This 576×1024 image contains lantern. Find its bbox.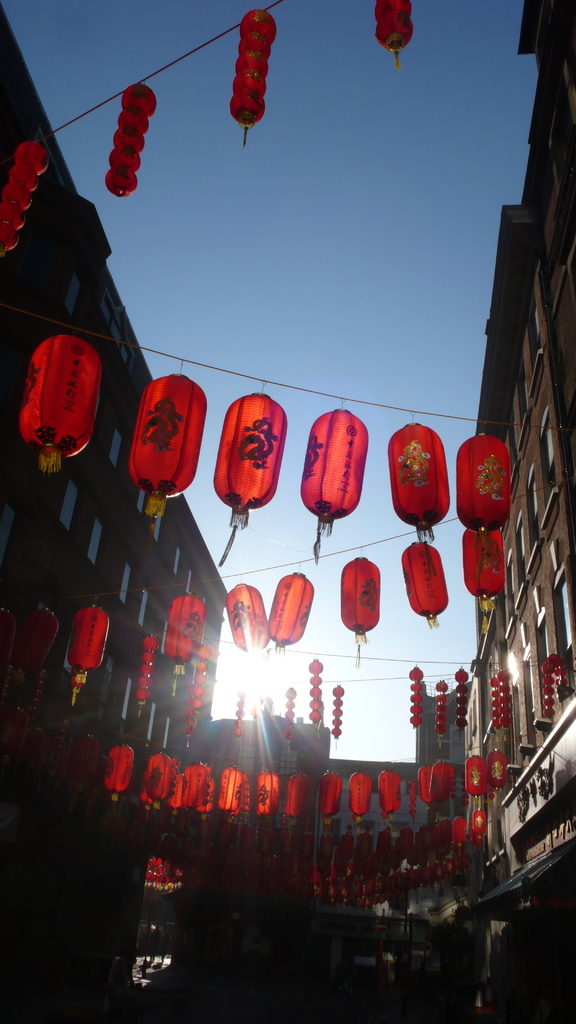
[0, 138, 50, 254].
